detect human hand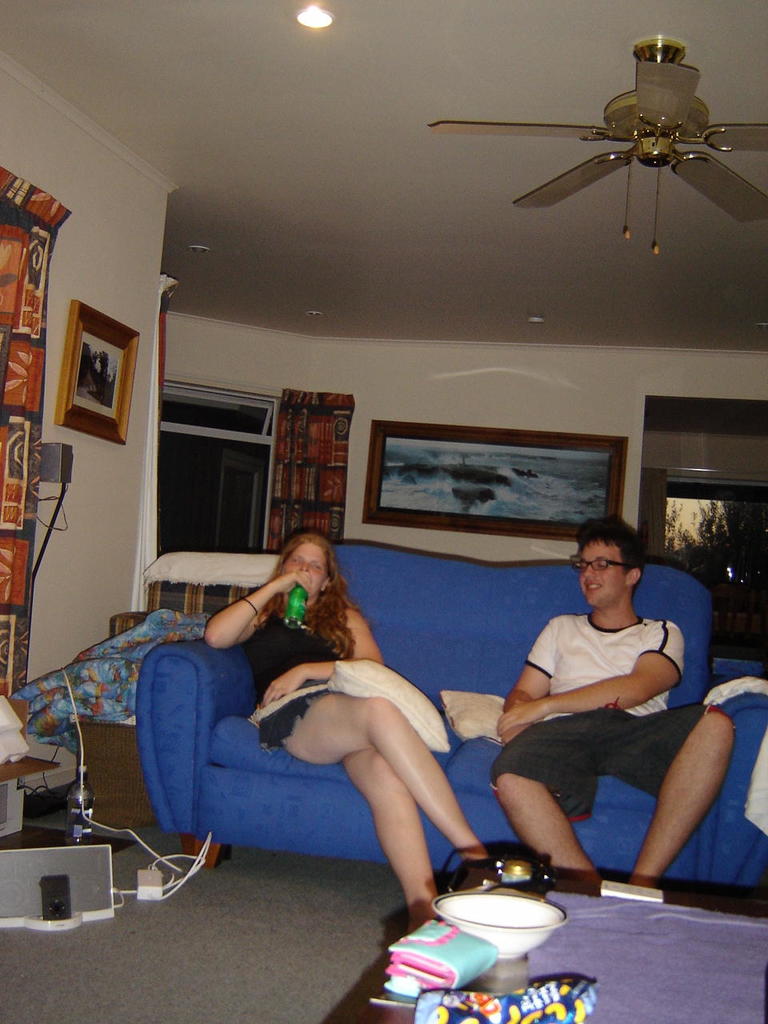
region(496, 697, 546, 734)
